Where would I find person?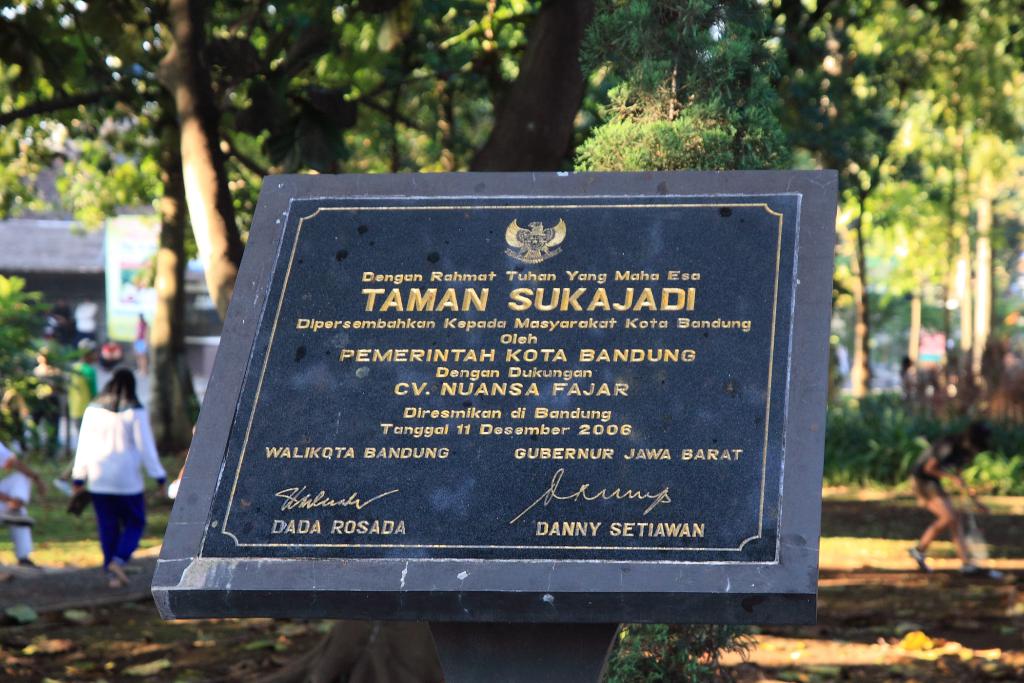
At (910, 422, 986, 574).
